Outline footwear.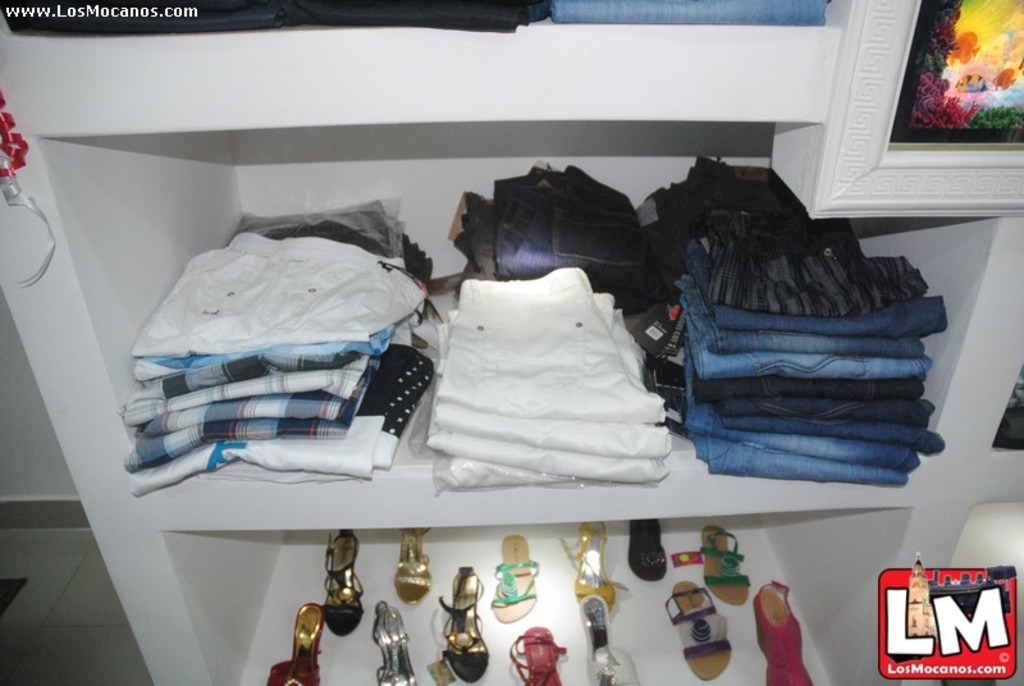
Outline: l=625, t=517, r=667, b=580.
